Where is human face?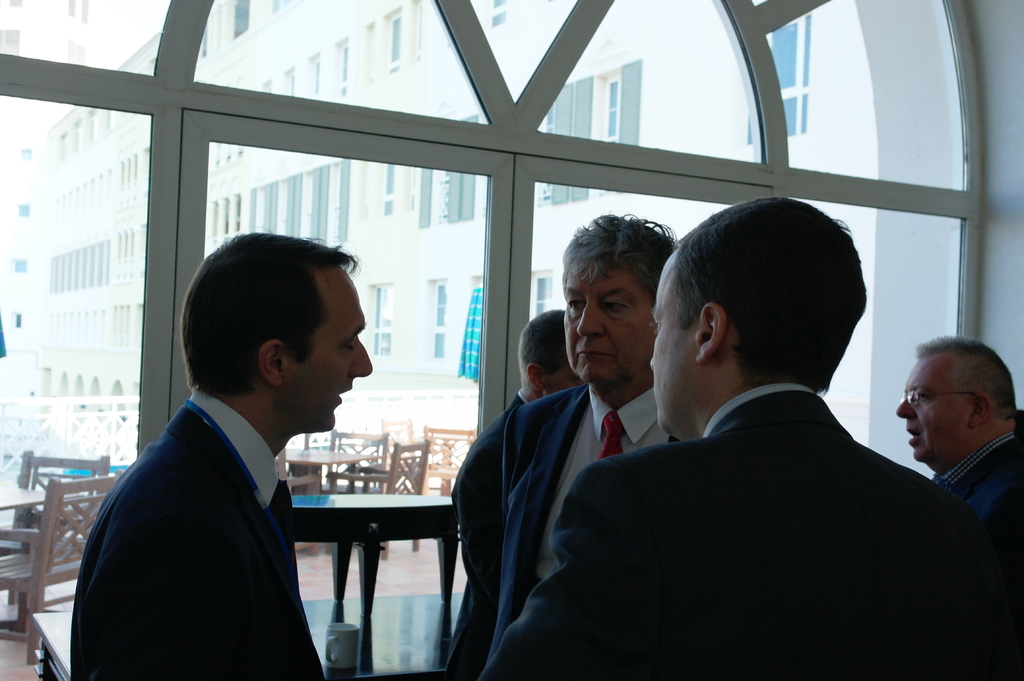
crop(898, 369, 958, 461).
